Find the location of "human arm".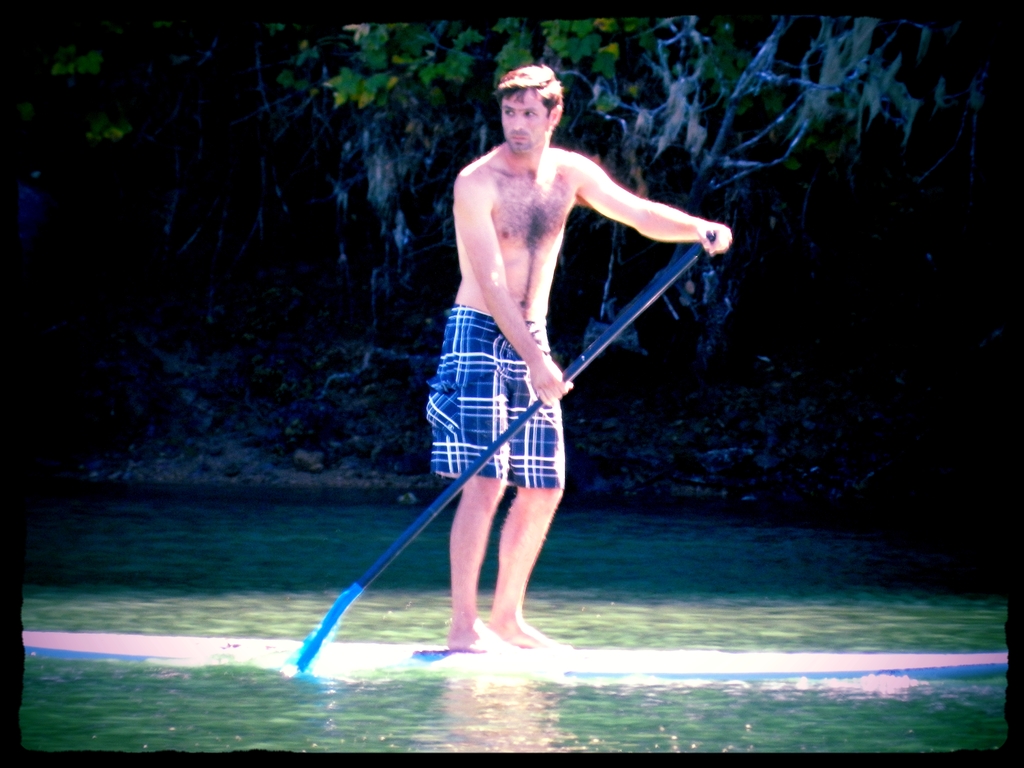
Location: box(571, 148, 678, 252).
